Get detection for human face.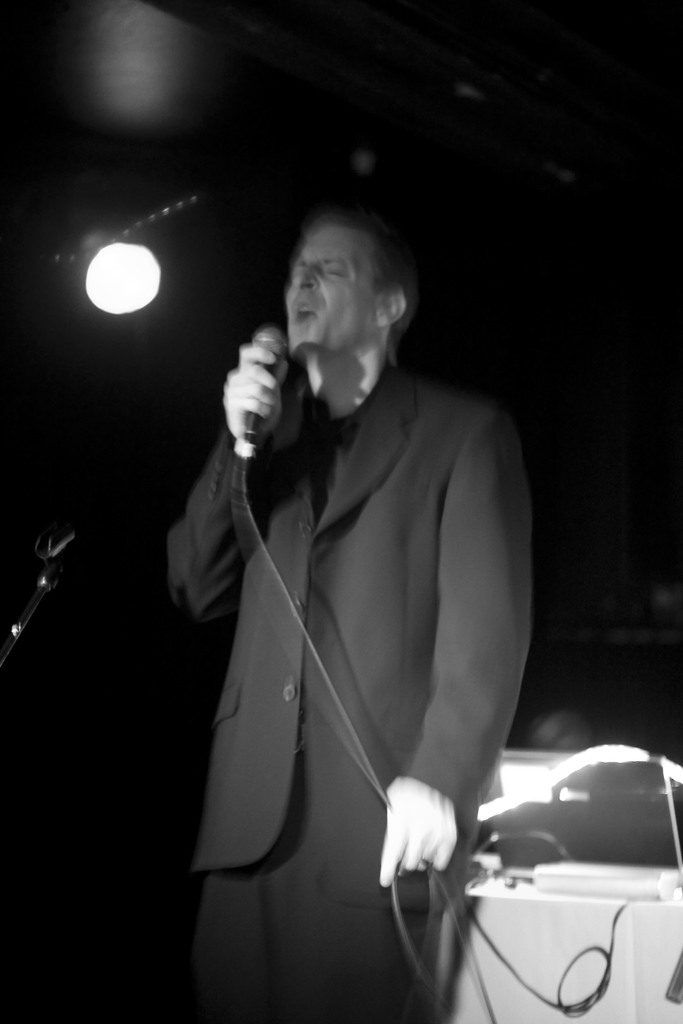
Detection: 286,228,373,365.
